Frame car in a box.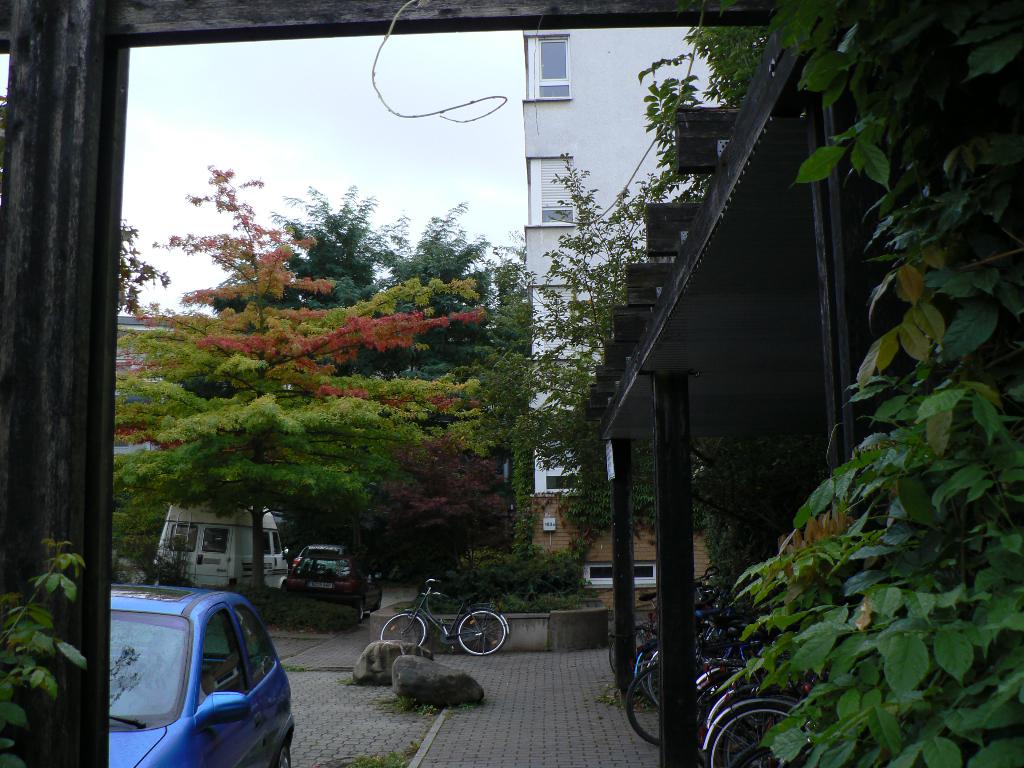
left=287, top=538, right=387, bottom=618.
